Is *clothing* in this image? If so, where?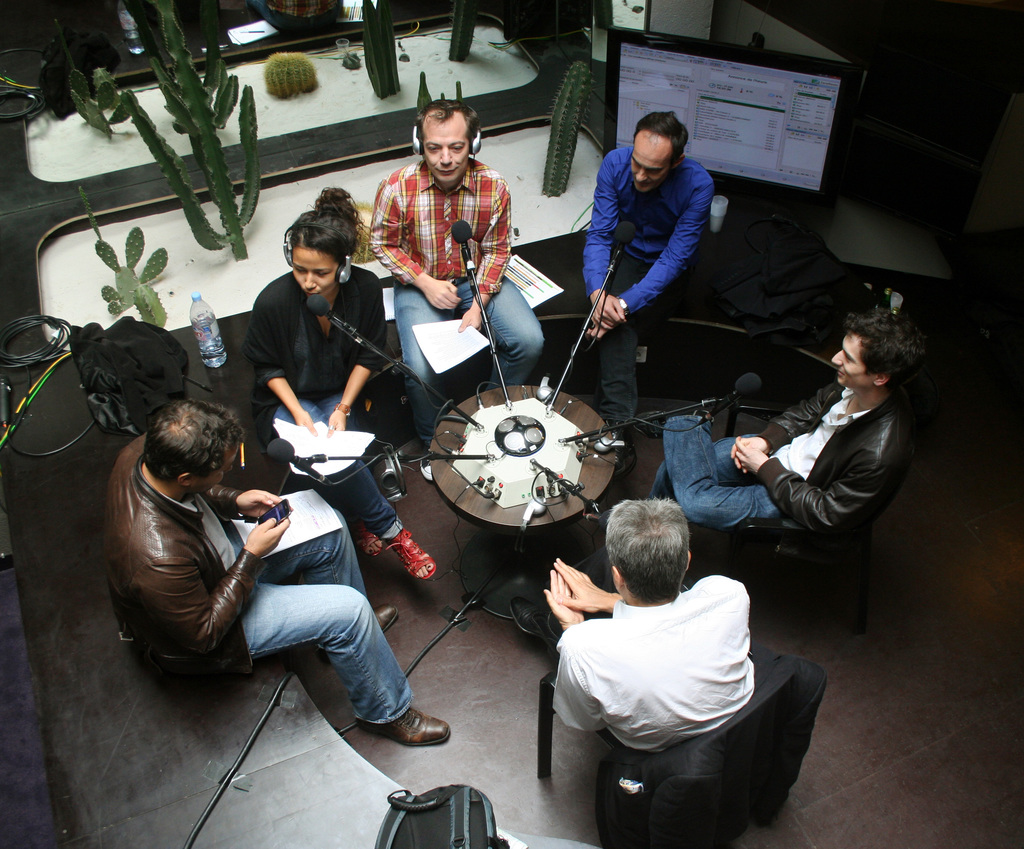
Yes, at (243, 279, 398, 539).
